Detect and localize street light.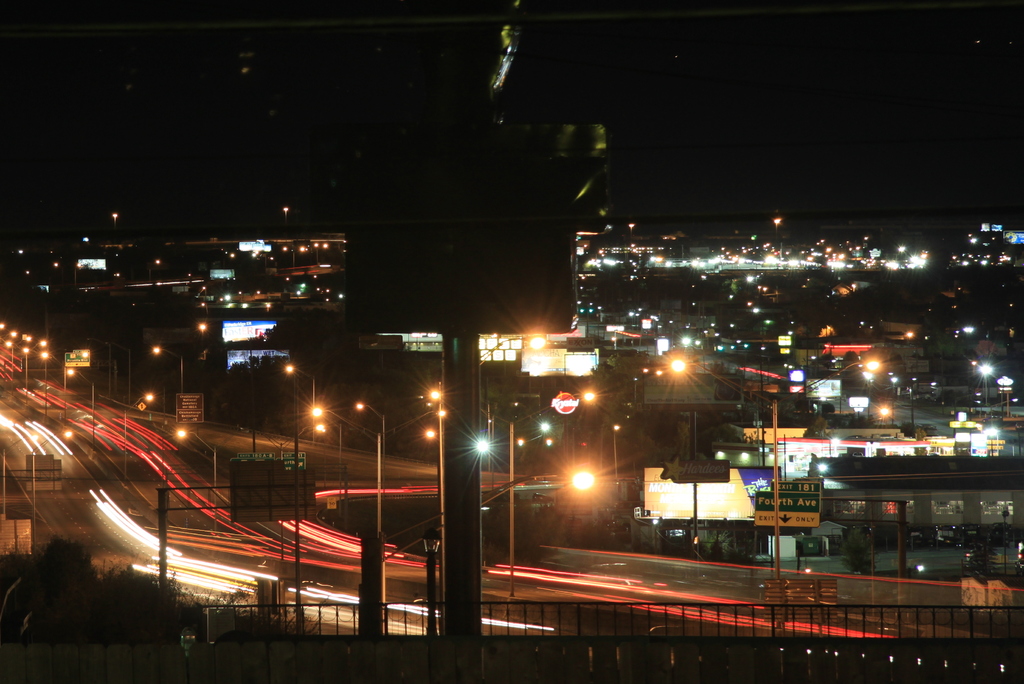
Localized at select_region(67, 363, 97, 448).
